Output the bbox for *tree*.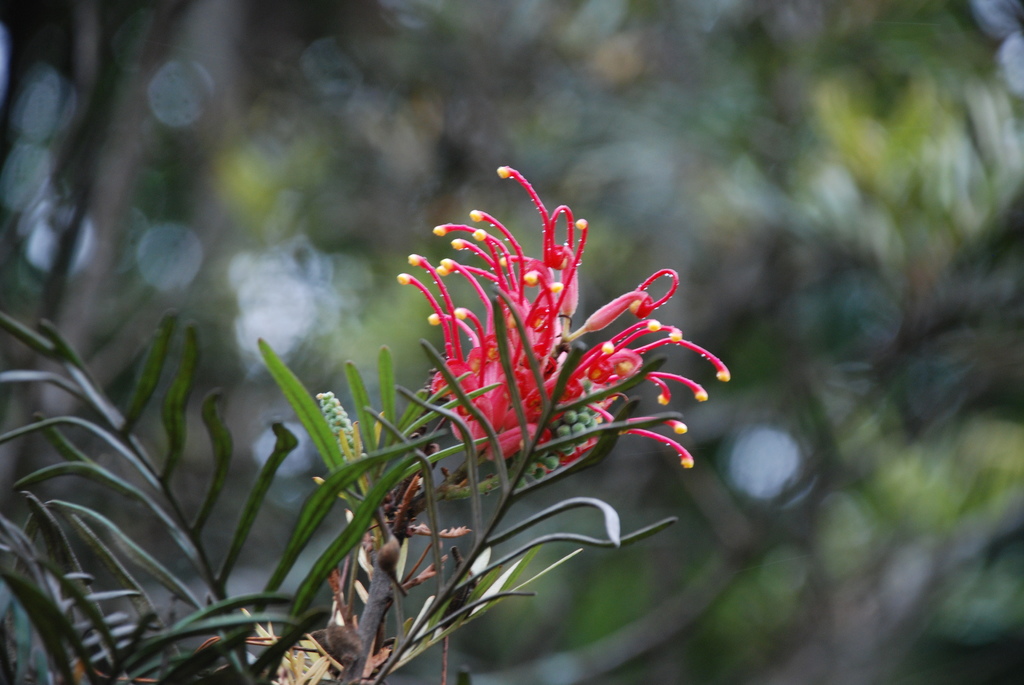
[left=0, top=0, right=1023, bottom=684].
